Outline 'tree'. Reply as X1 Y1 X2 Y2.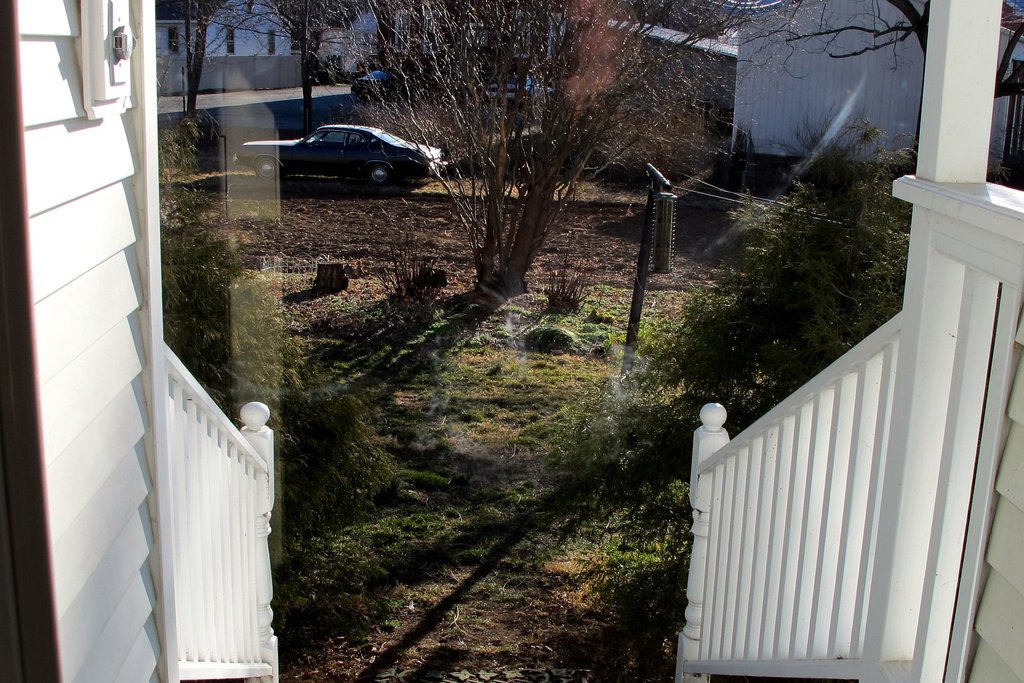
832 0 1023 92.
